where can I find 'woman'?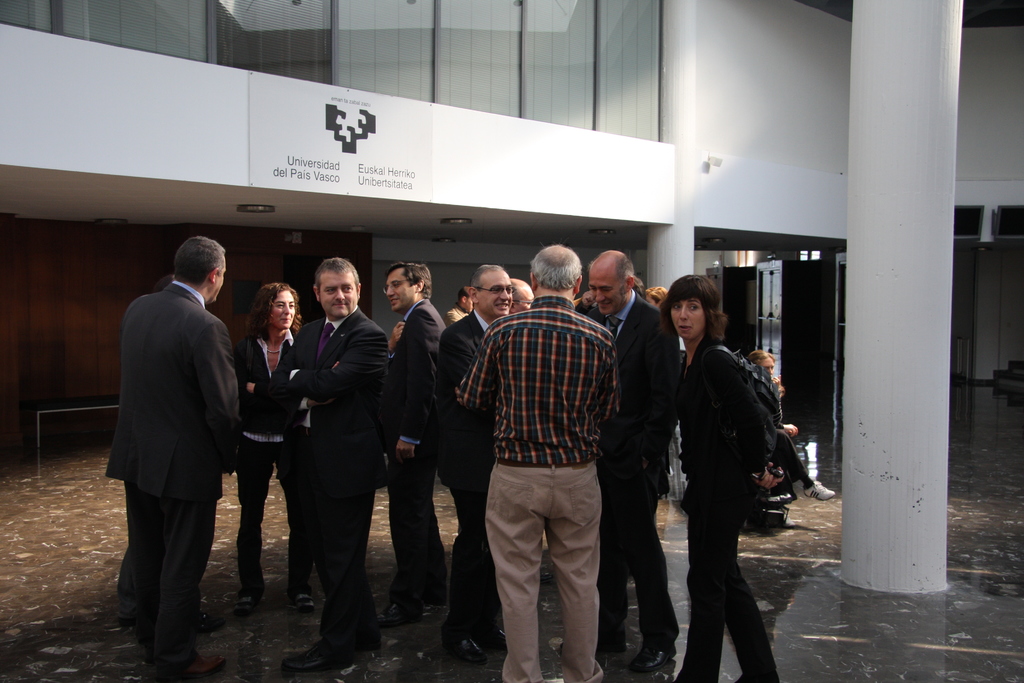
You can find it at box(234, 281, 323, 611).
